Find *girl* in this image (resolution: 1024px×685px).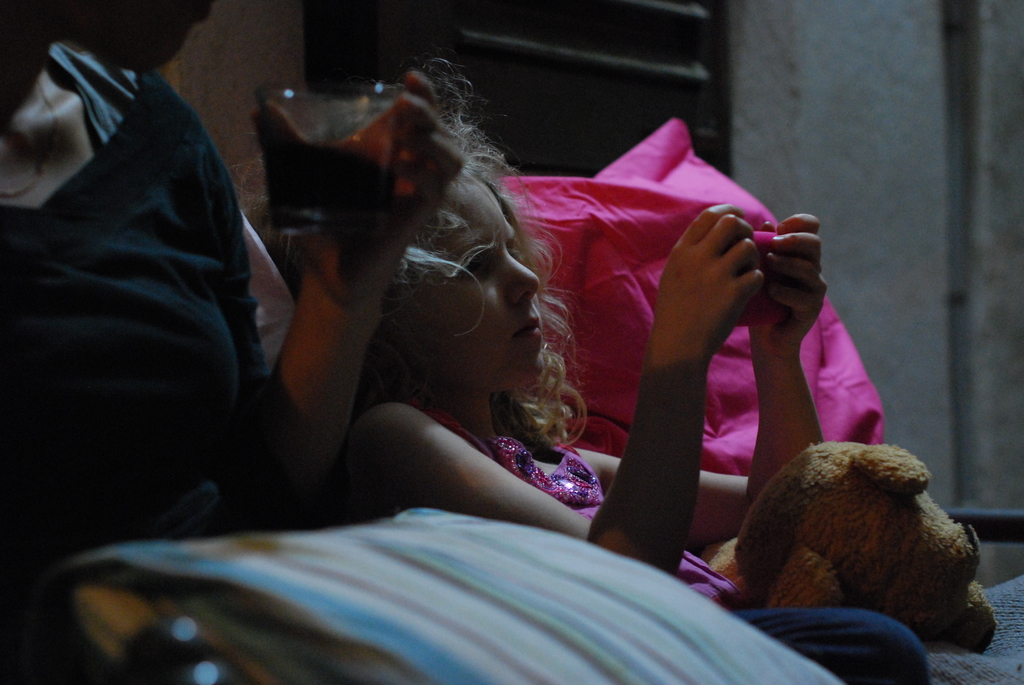
region(236, 73, 935, 684).
